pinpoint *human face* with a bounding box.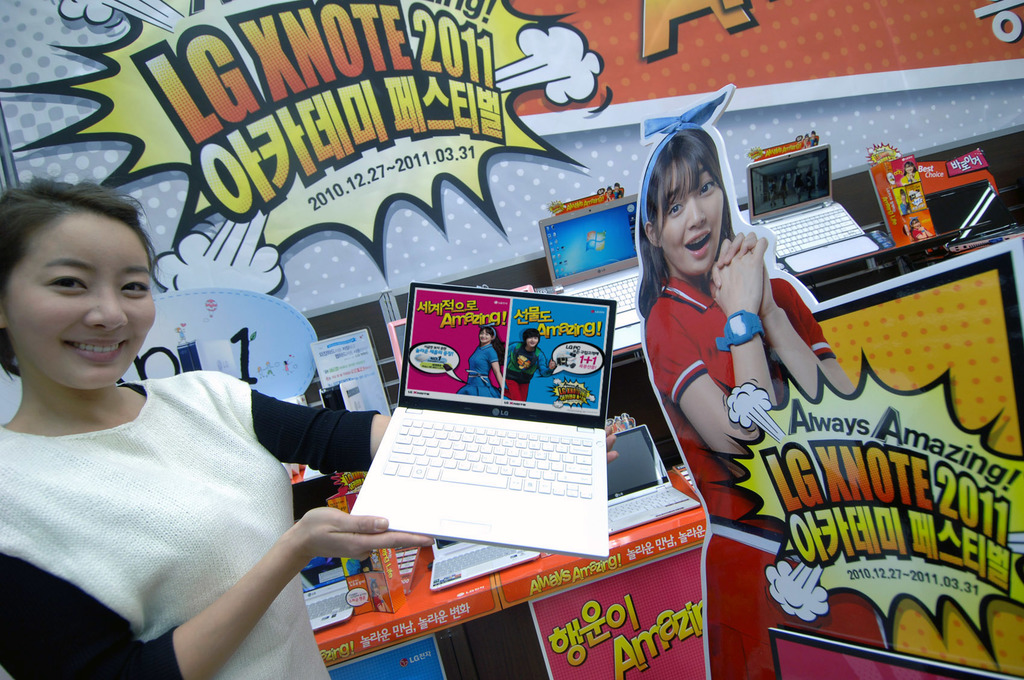
662/157/724/275.
